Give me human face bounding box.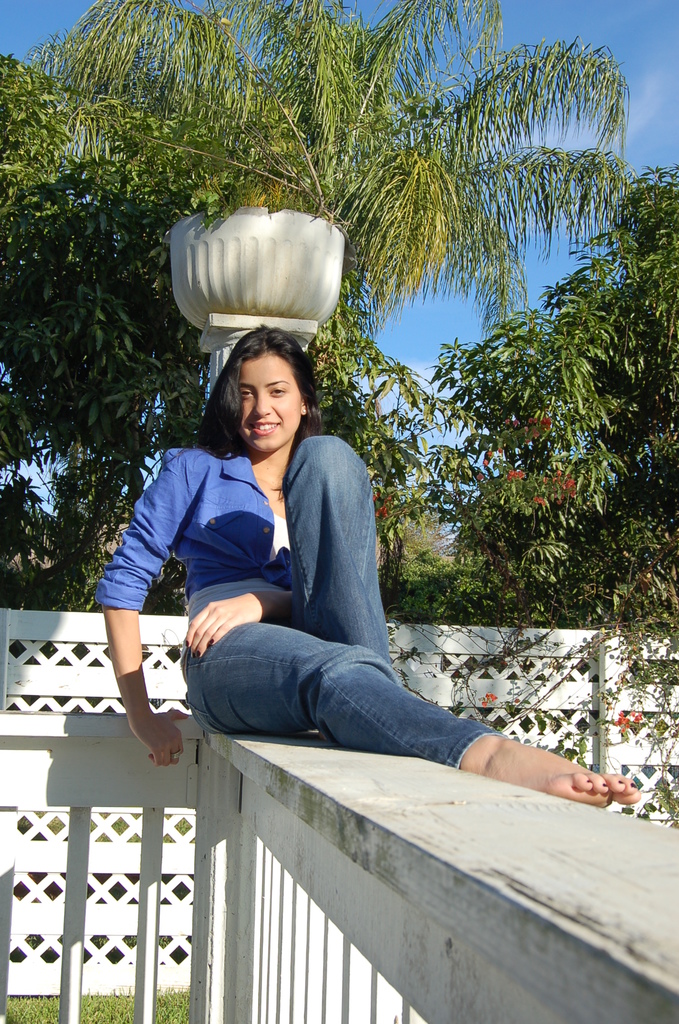
box(236, 357, 303, 454).
